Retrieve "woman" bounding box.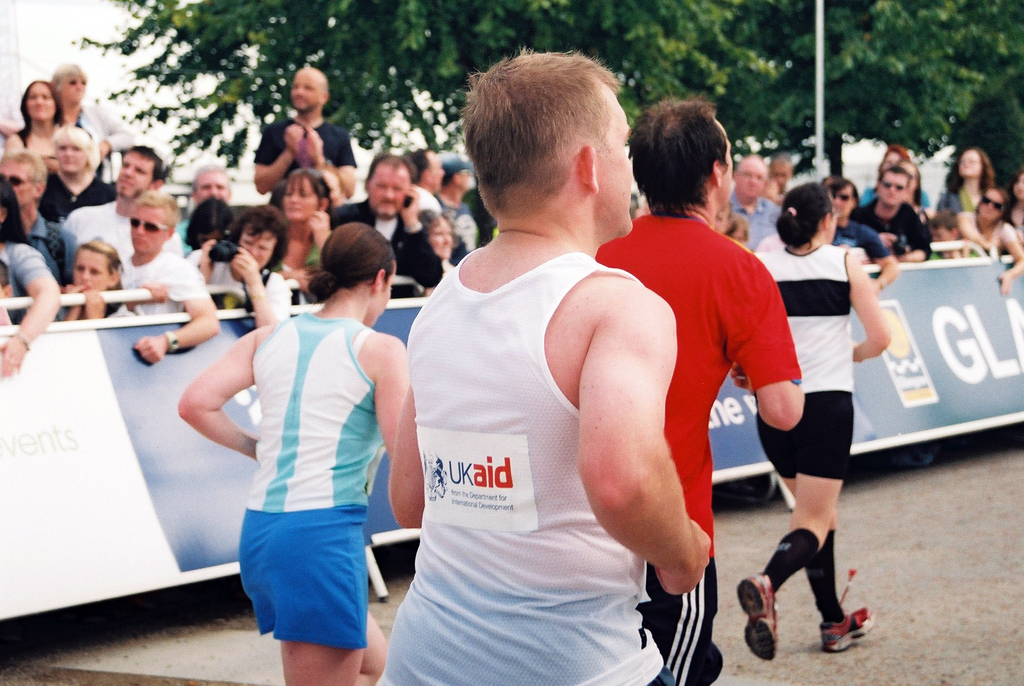
Bounding box: (0,174,63,378).
